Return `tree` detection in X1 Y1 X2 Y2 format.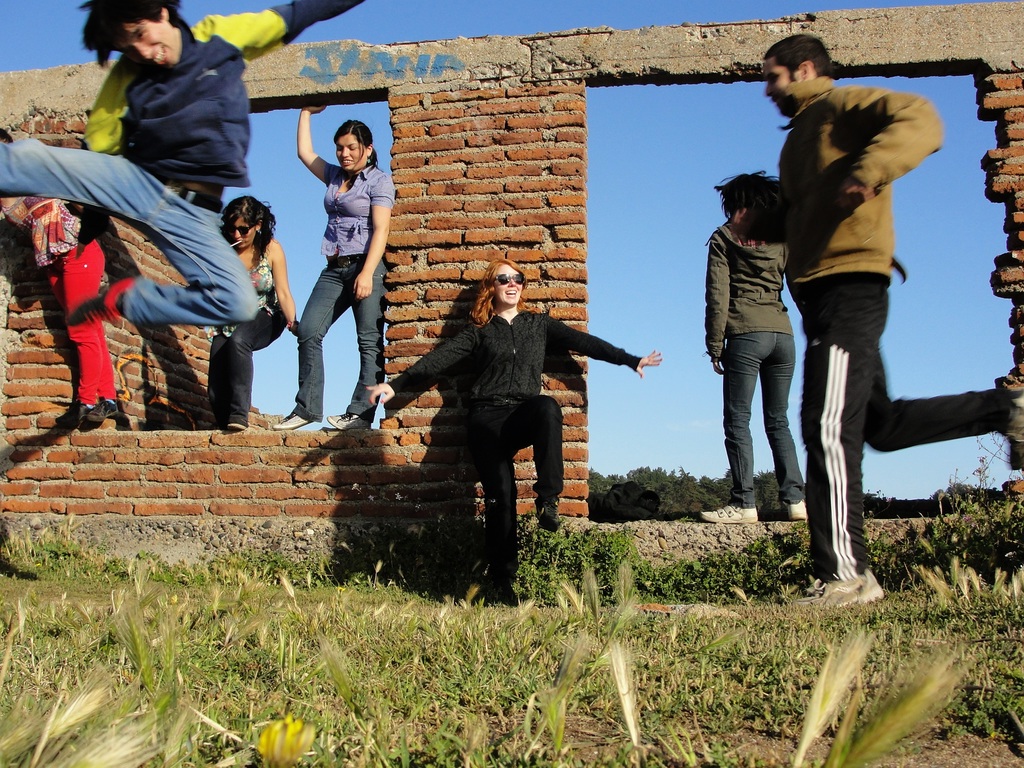
586 470 935 516.
